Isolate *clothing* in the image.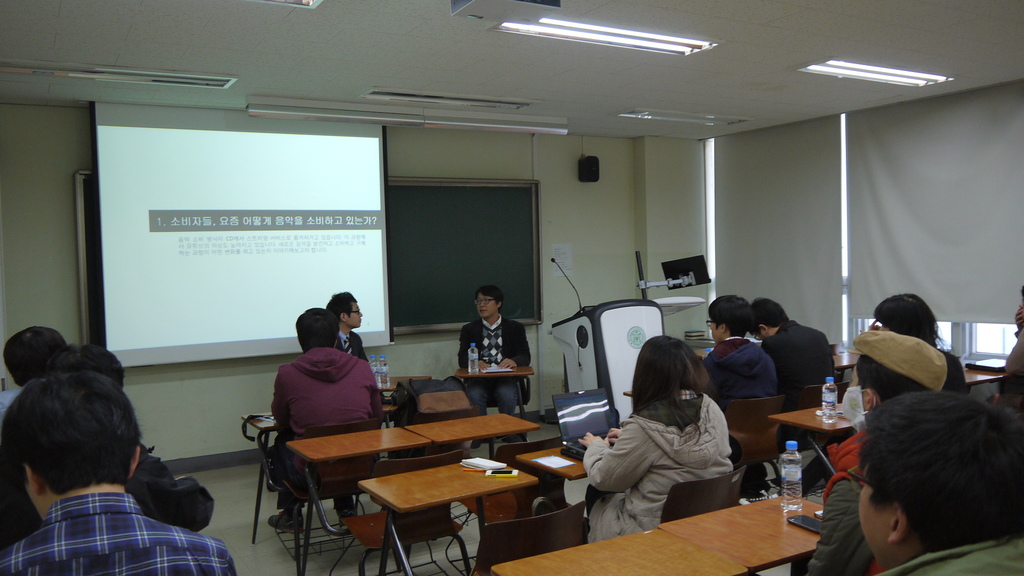
Isolated region: box=[0, 438, 216, 552].
